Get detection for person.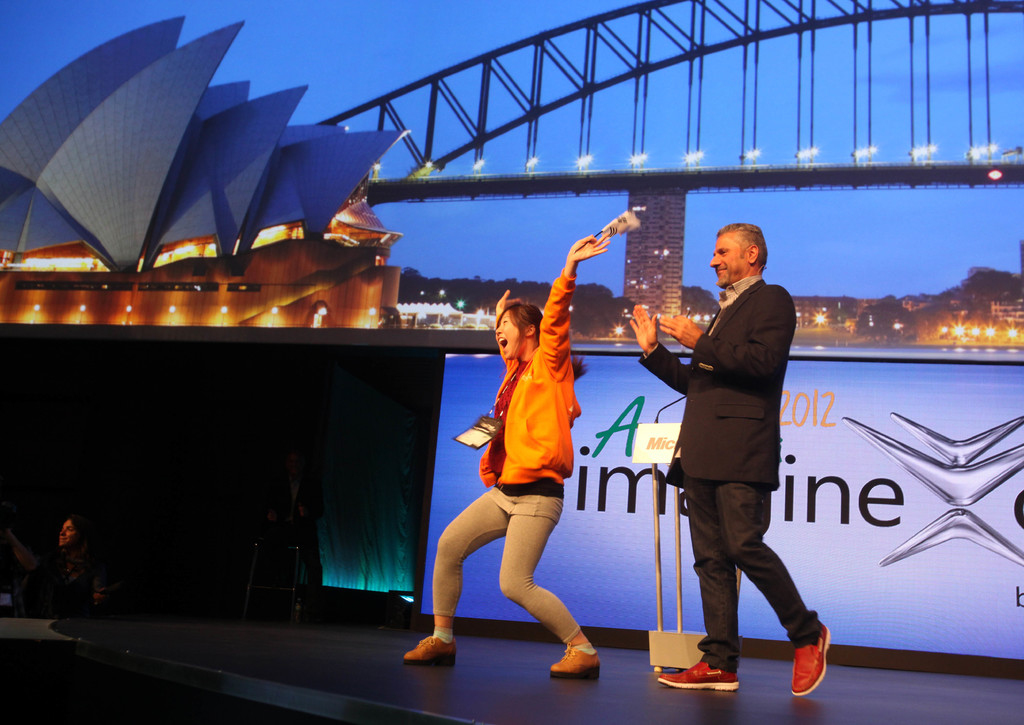
Detection: box=[35, 512, 111, 616].
